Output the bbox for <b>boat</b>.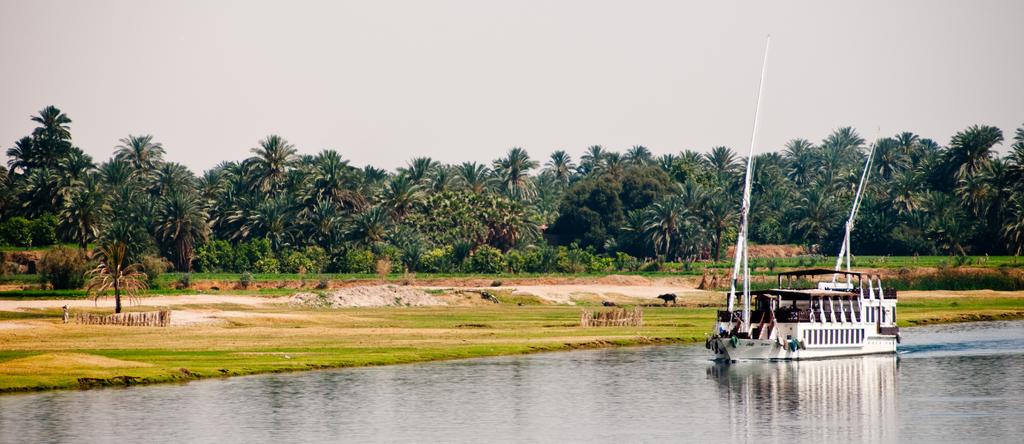
bbox(698, 88, 898, 360).
